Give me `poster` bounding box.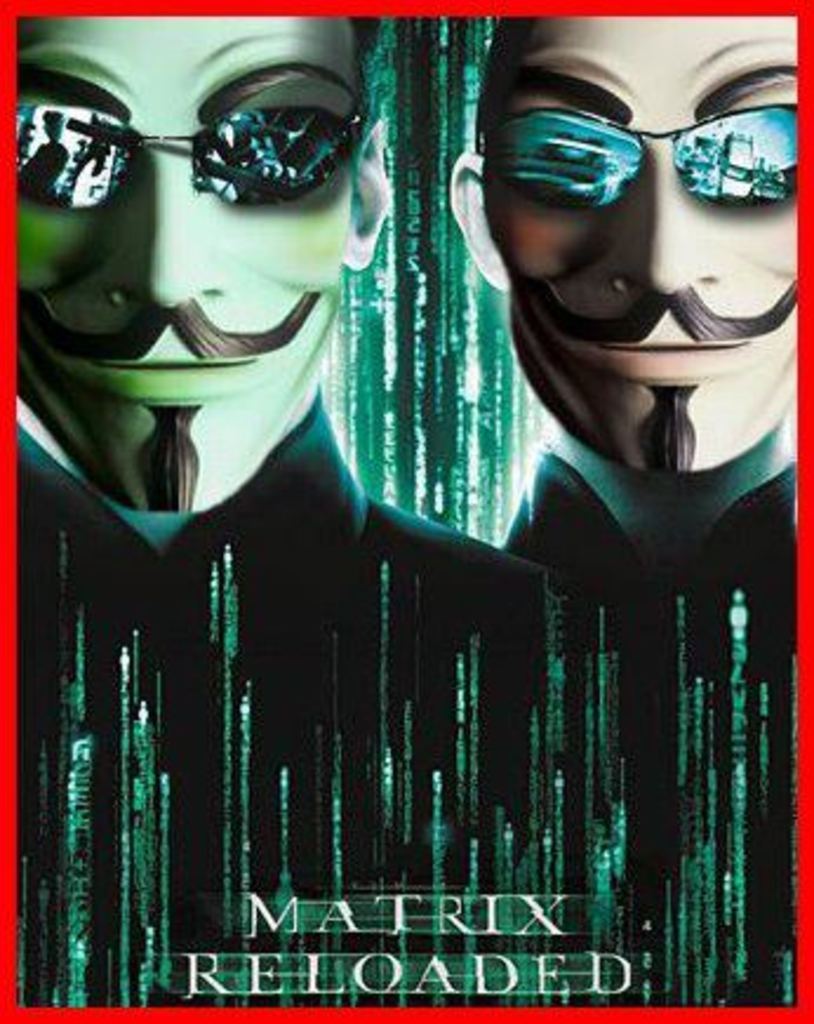
box=[0, 0, 812, 1022].
